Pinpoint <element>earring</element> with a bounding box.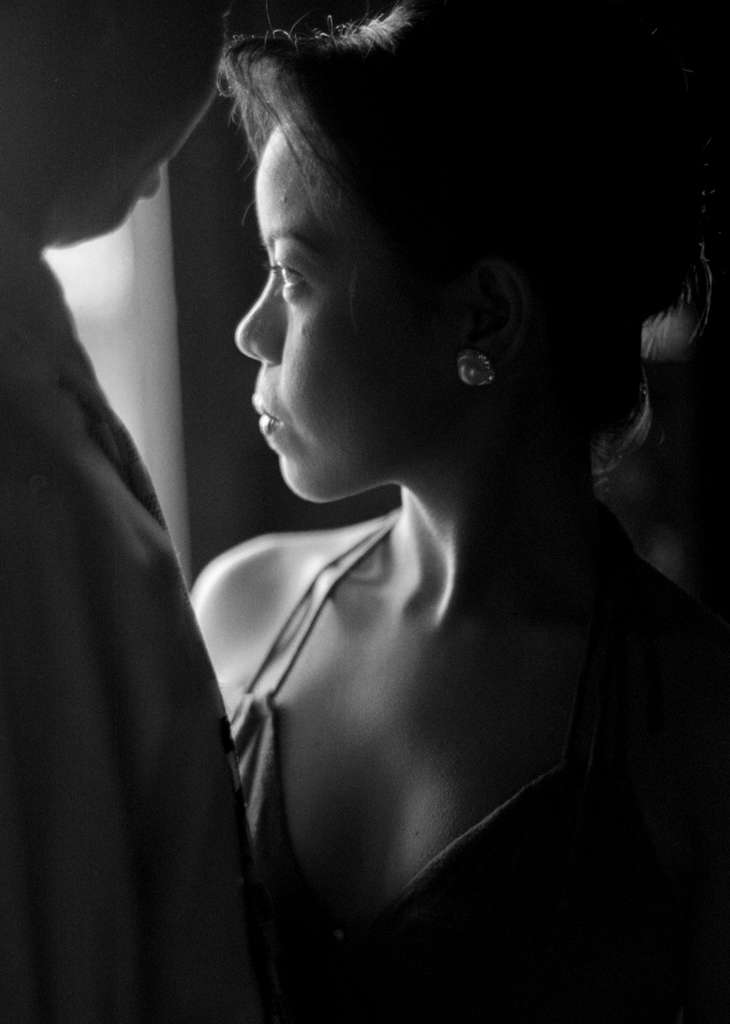
(x1=458, y1=347, x2=496, y2=393).
